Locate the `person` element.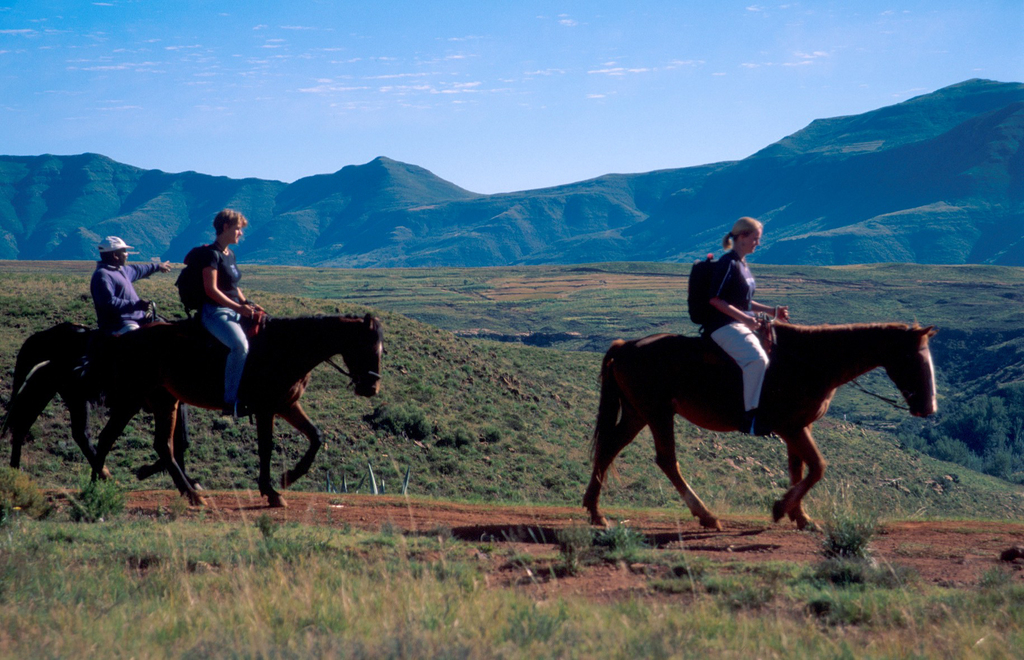
Element bbox: bbox(77, 235, 131, 350).
